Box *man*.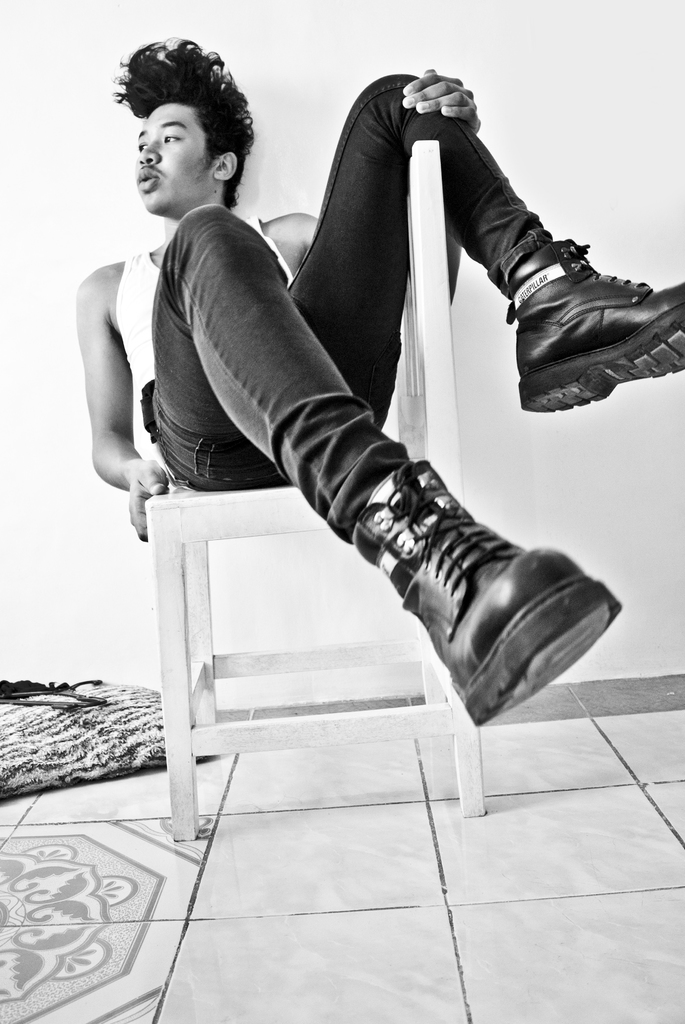
[132, 12, 620, 786].
